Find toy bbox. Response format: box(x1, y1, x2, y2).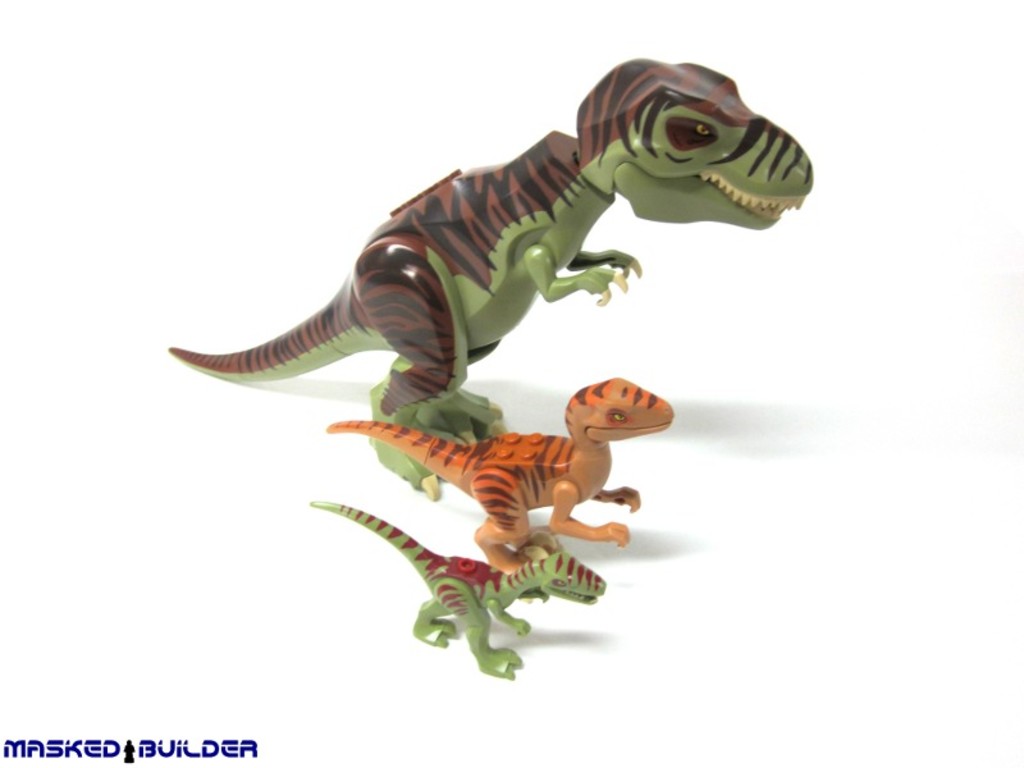
box(325, 507, 608, 663).
